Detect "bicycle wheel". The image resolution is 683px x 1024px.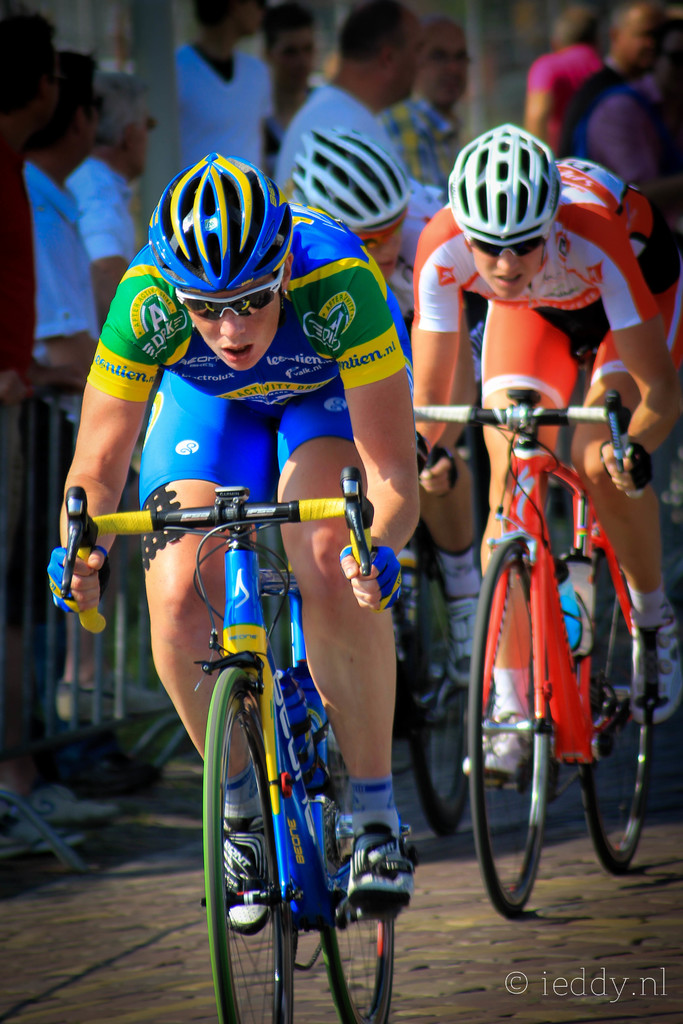
x1=571 y1=529 x2=659 y2=884.
